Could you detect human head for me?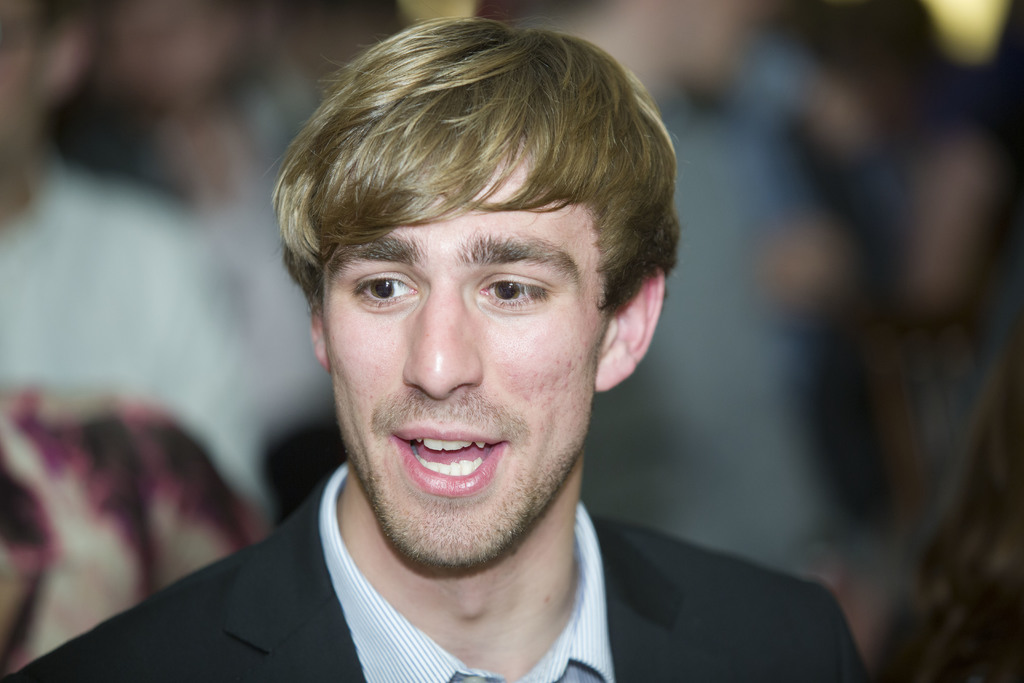
Detection result: crop(282, 19, 651, 502).
